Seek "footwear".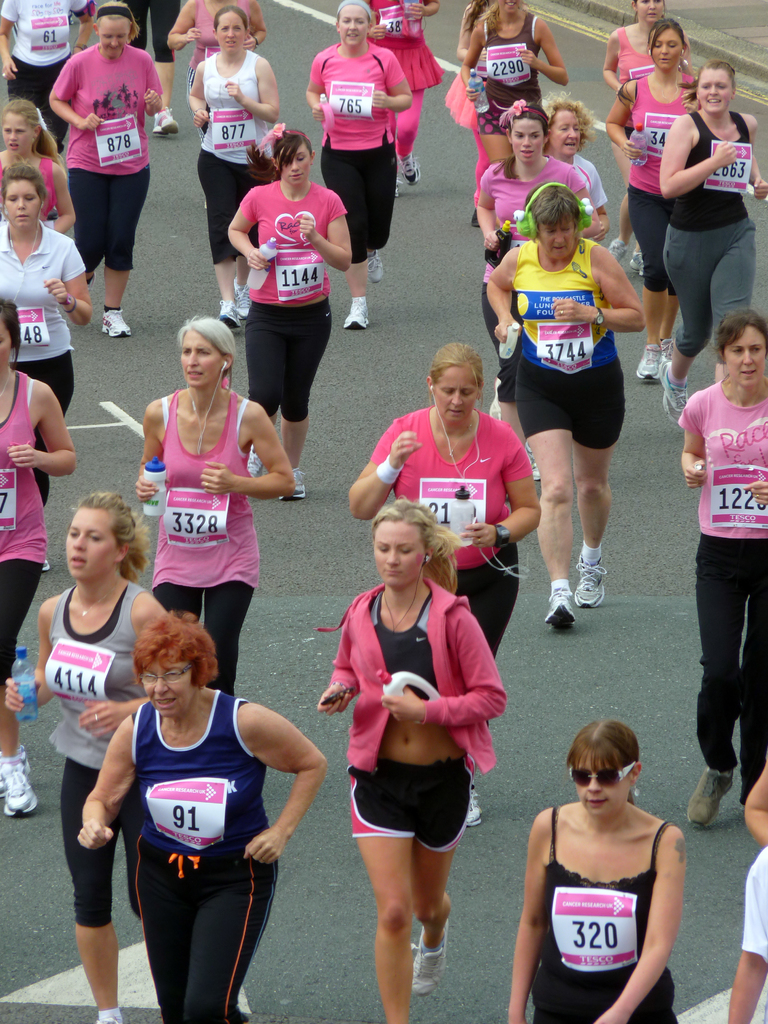
<region>243, 449, 262, 479</region>.
